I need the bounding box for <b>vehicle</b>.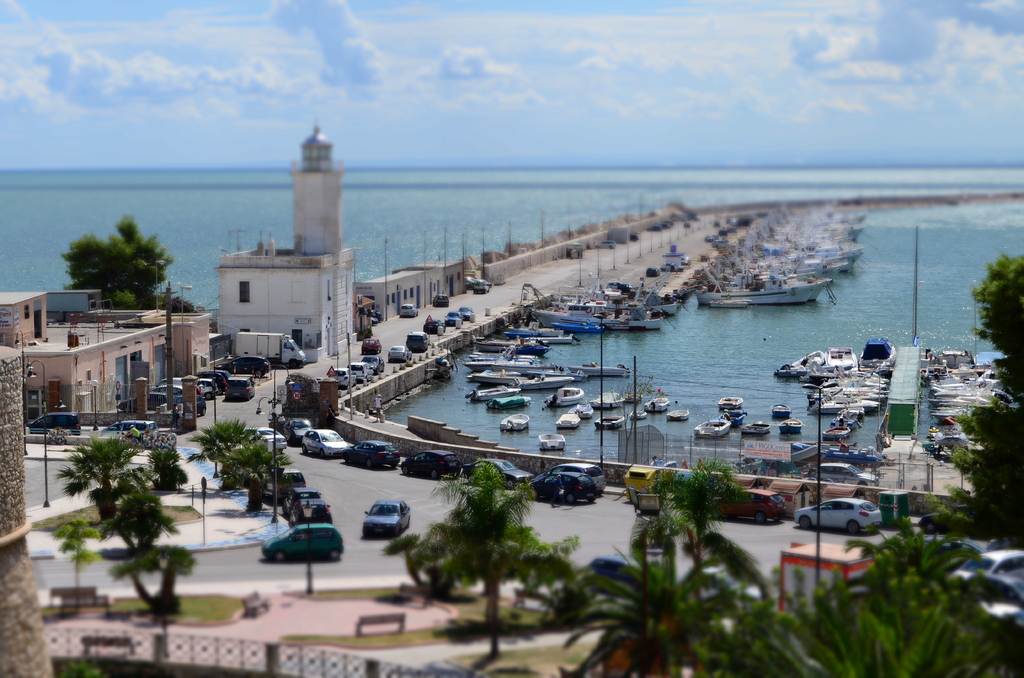
Here it is: 955, 551, 1023, 584.
